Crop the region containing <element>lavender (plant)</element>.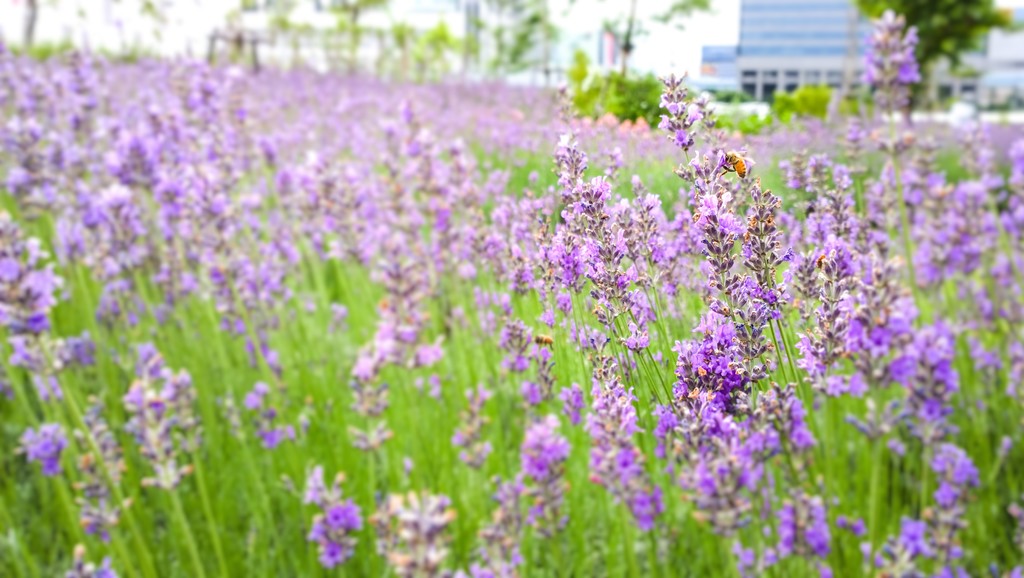
Crop region: {"left": 913, "top": 312, "right": 954, "bottom": 458}.
